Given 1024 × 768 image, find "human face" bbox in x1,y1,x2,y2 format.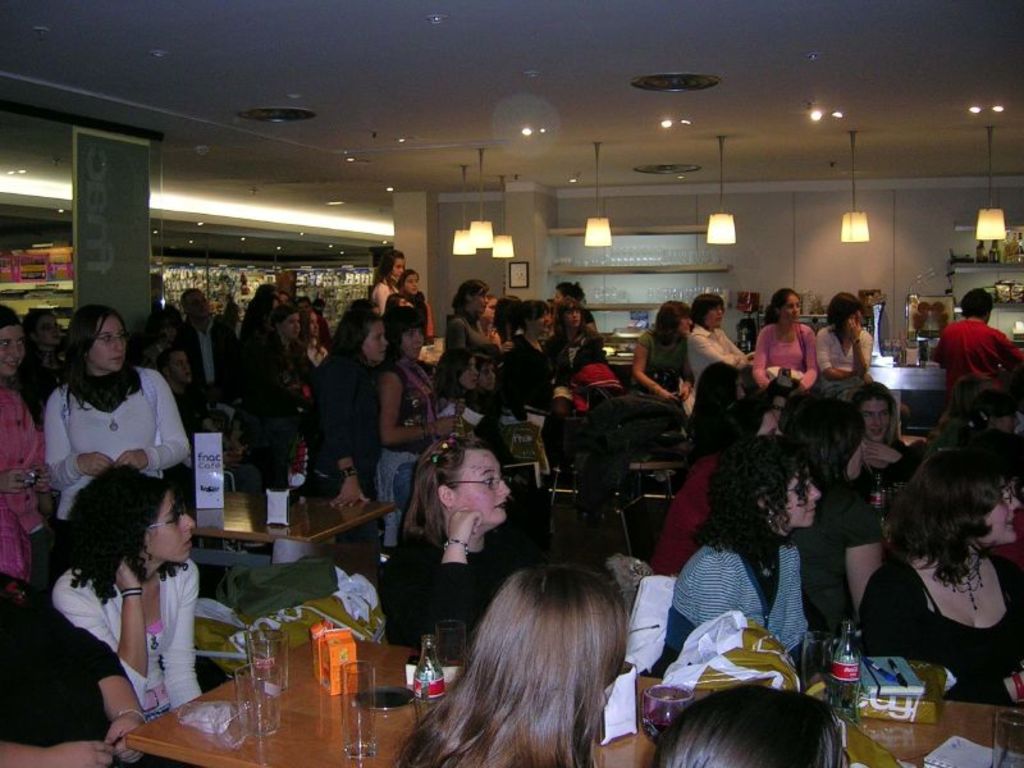
983,488,1023,541.
